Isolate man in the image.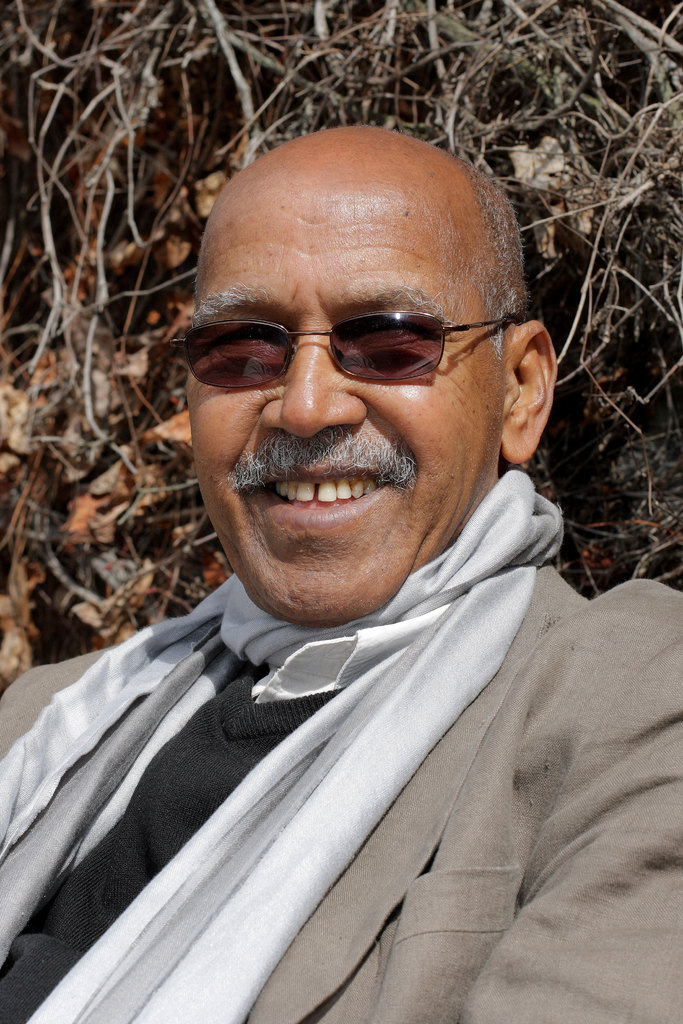
Isolated region: <region>0, 122, 682, 1023</region>.
